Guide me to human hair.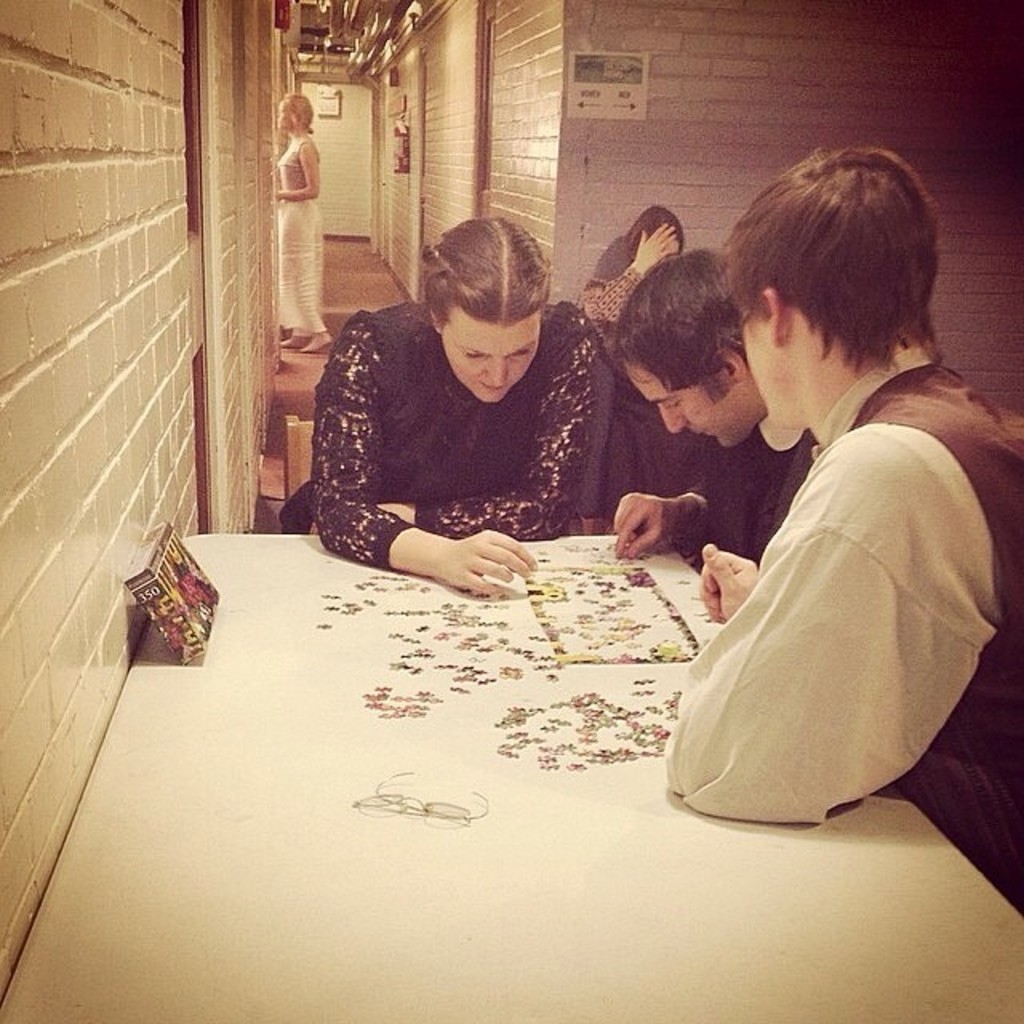
Guidance: 406/221/558/326.
